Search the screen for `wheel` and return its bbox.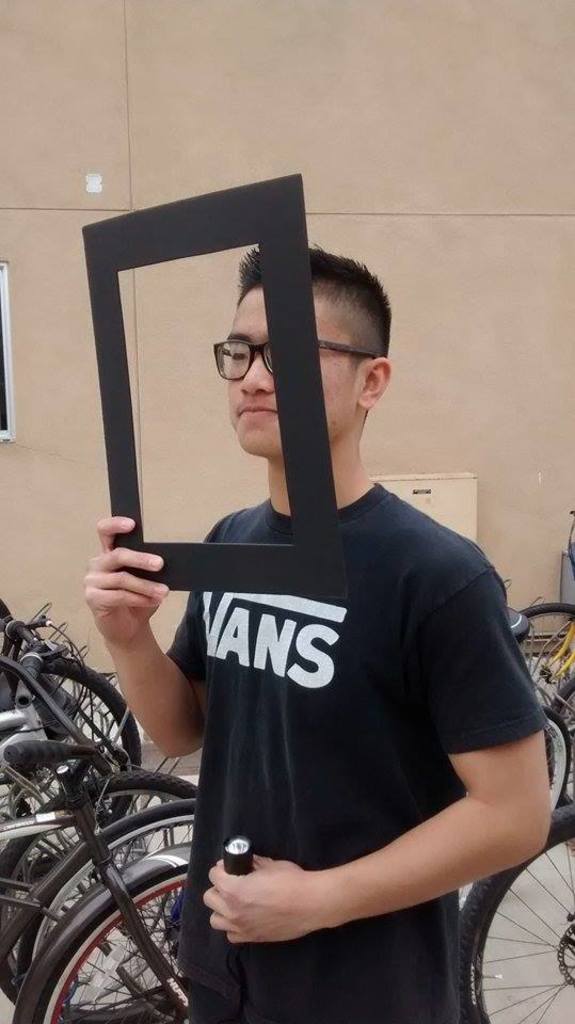
Found: {"left": 461, "top": 806, "right": 574, "bottom": 1023}.
